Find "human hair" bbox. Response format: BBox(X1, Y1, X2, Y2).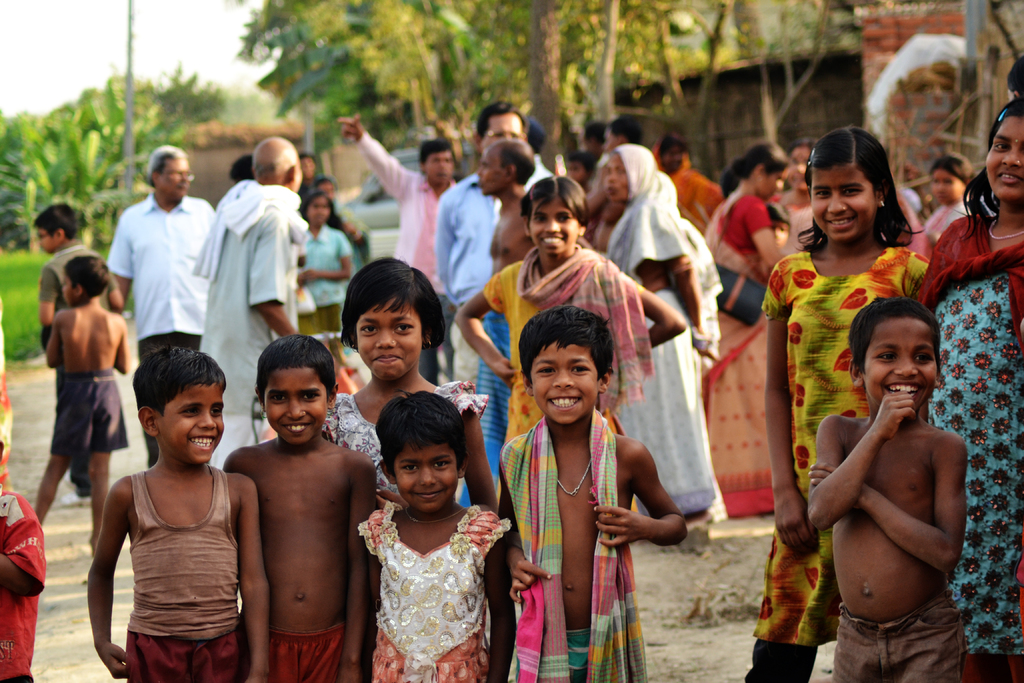
BBox(1005, 56, 1023, 97).
